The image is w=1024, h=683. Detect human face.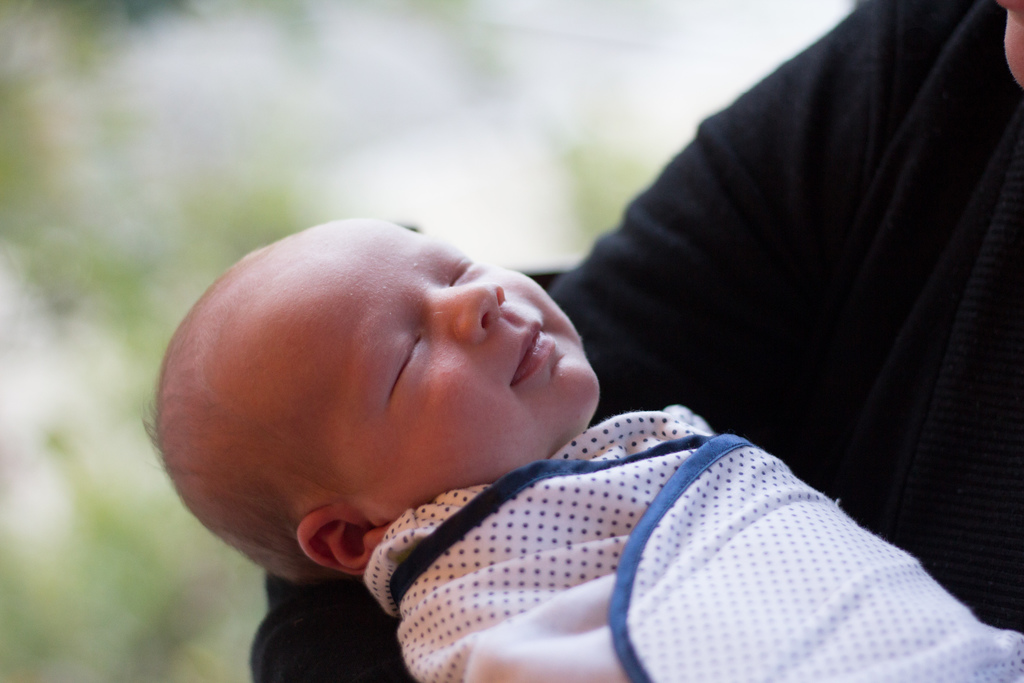
Detection: BBox(284, 210, 602, 494).
